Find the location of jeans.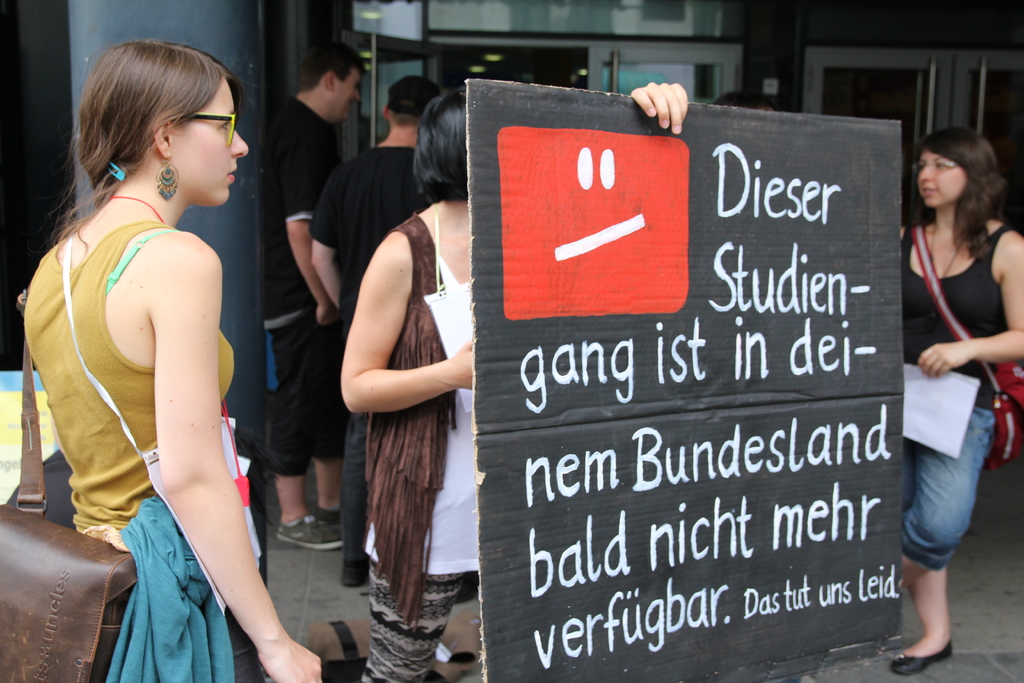
Location: Rect(262, 319, 353, 479).
